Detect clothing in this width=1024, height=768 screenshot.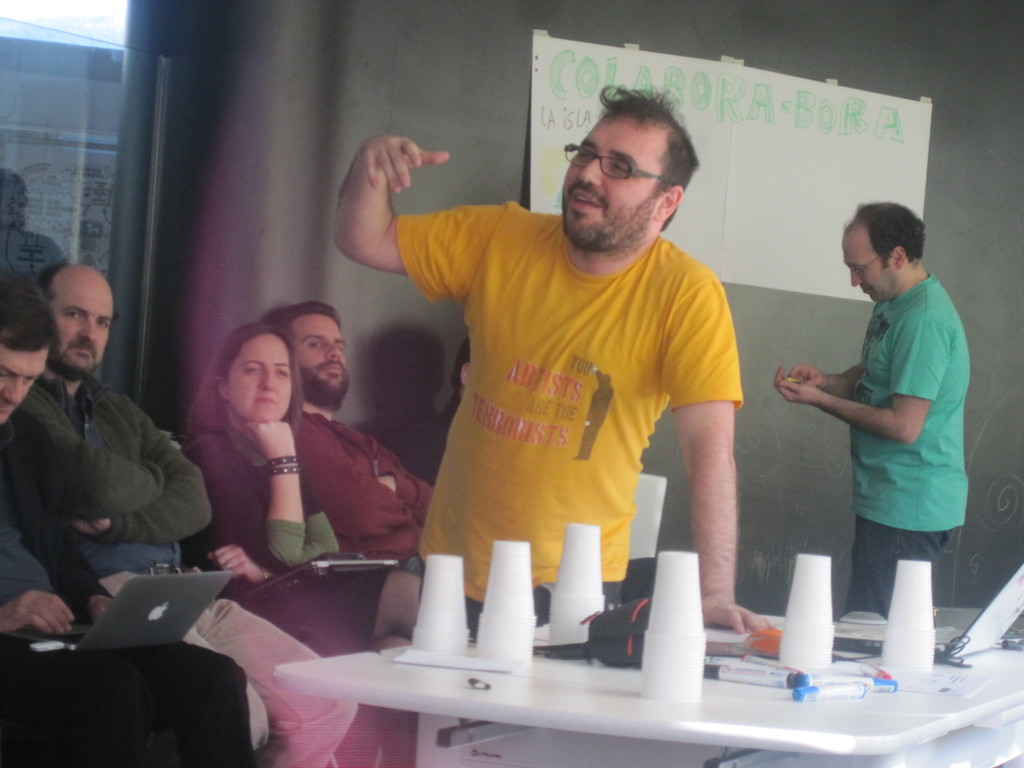
Detection: {"x1": 0, "y1": 408, "x2": 252, "y2": 767}.
